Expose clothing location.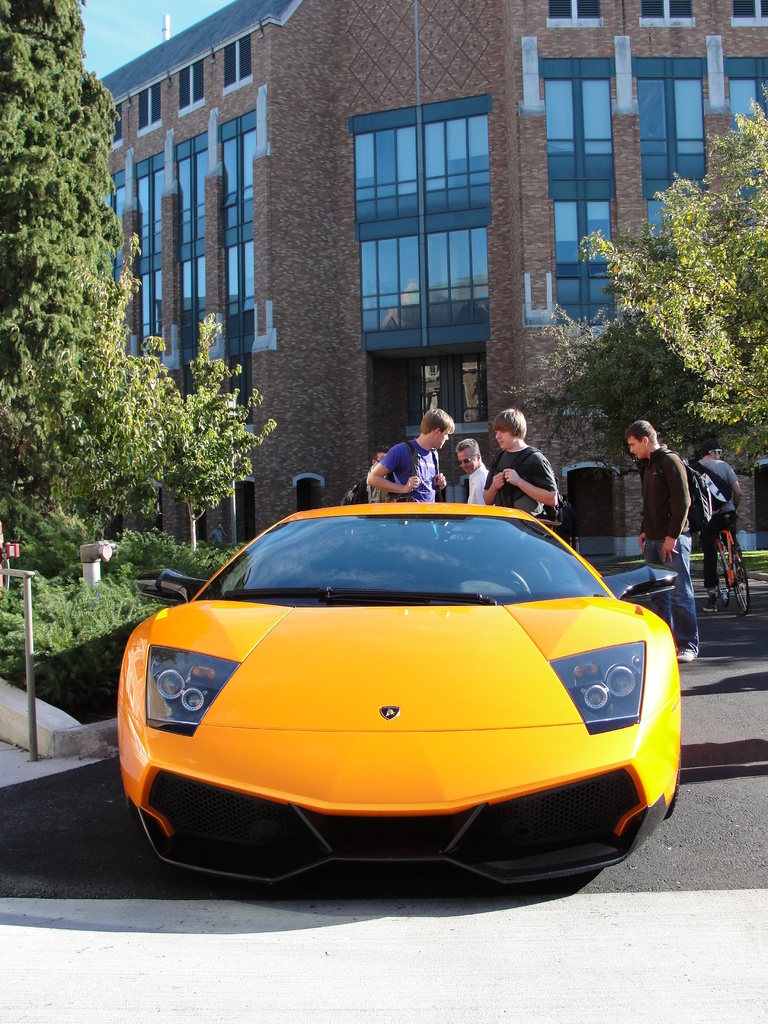
Exposed at [left=637, top=445, right=689, bottom=541].
